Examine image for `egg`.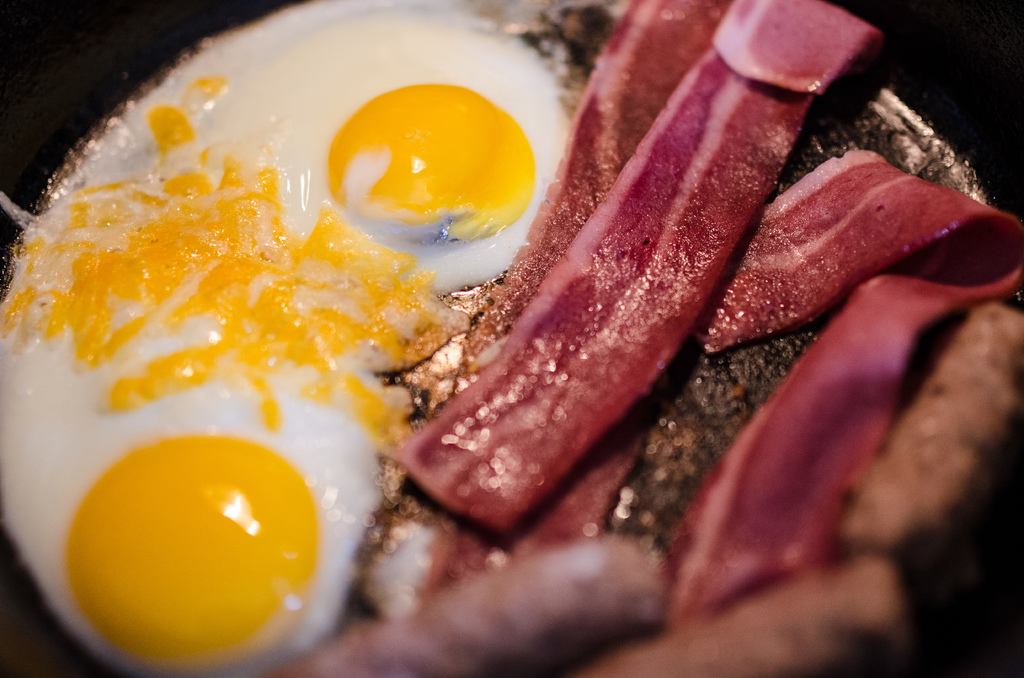
Examination result: (0,0,572,677).
